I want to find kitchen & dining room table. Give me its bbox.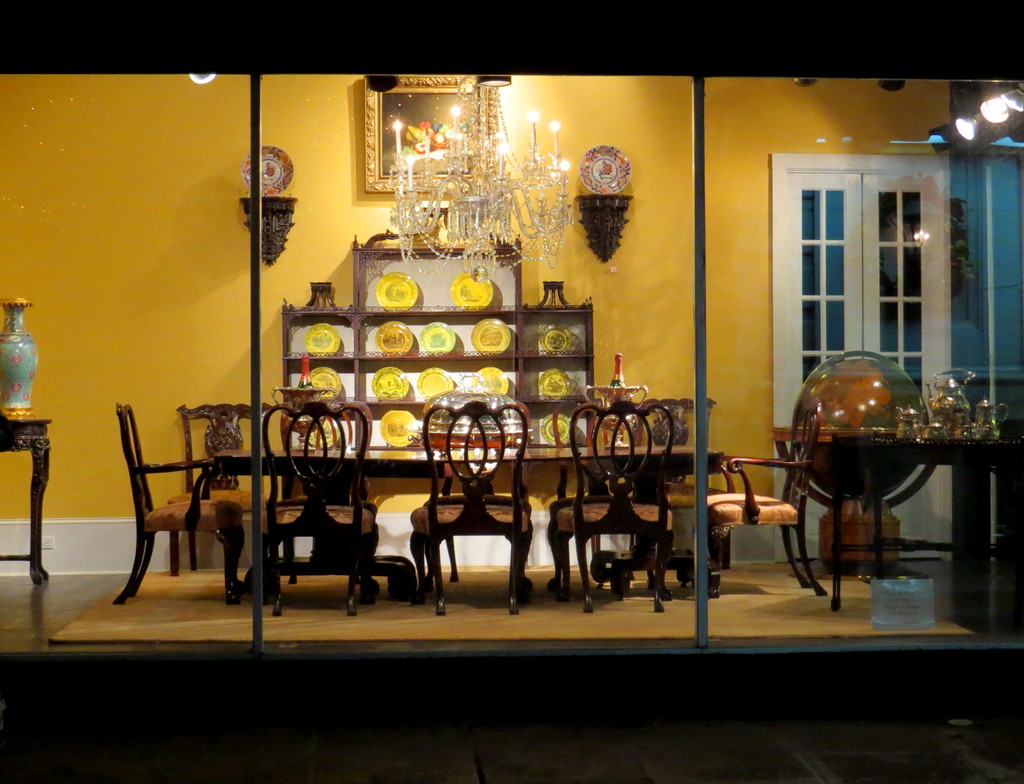
(793, 367, 1011, 599).
